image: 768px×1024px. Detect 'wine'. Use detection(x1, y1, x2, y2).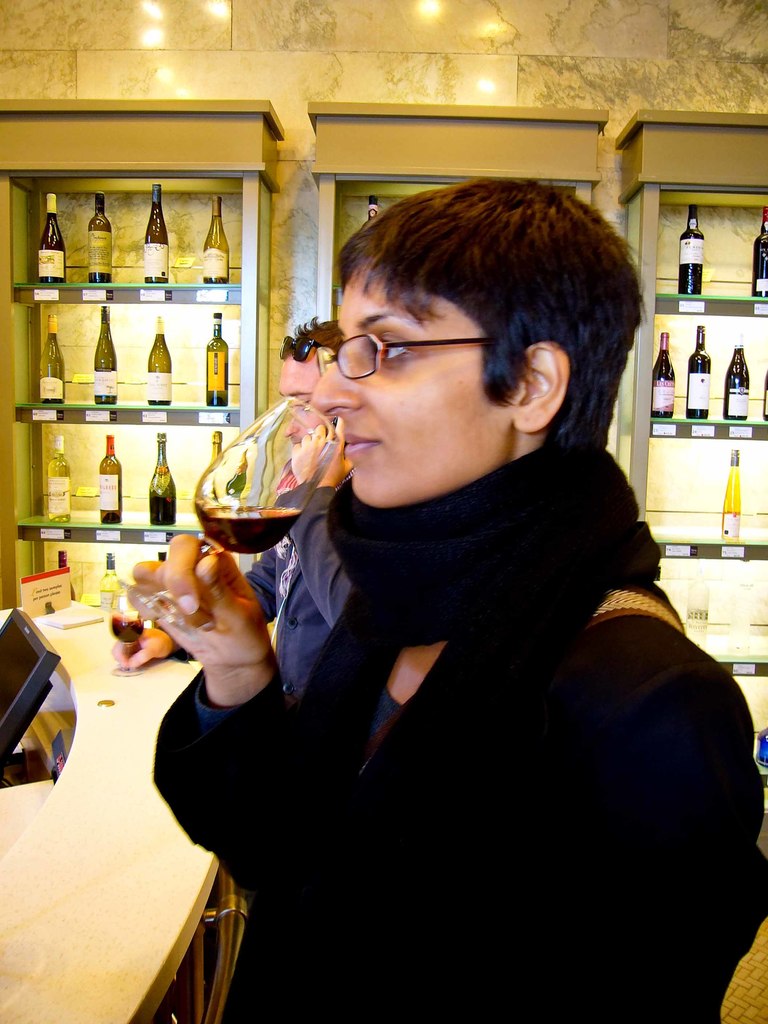
detection(95, 305, 116, 403).
